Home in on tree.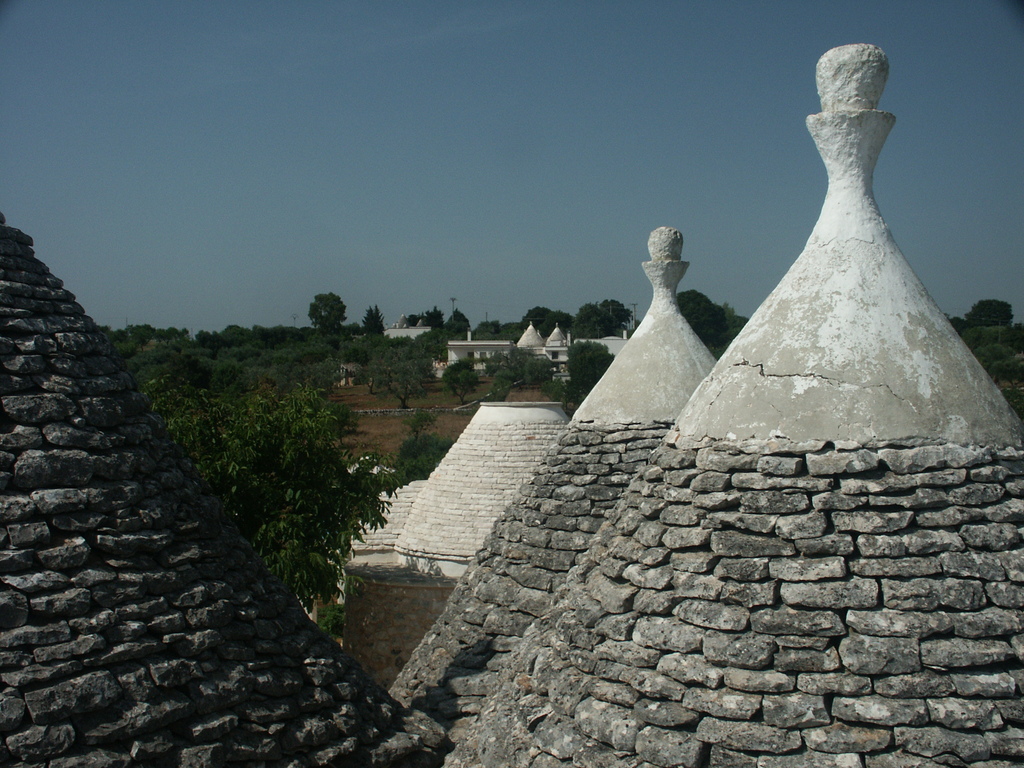
Homed in at <region>515, 300, 551, 339</region>.
